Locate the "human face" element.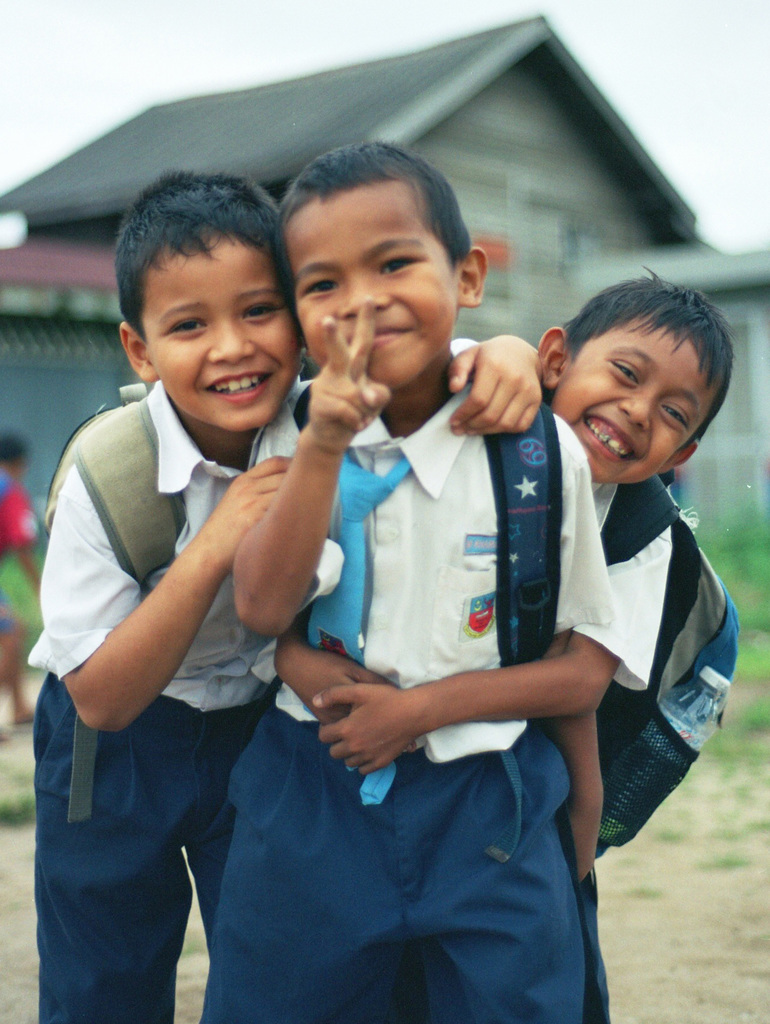
Element bbox: (x1=283, y1=179, x2=451, y2=385).
